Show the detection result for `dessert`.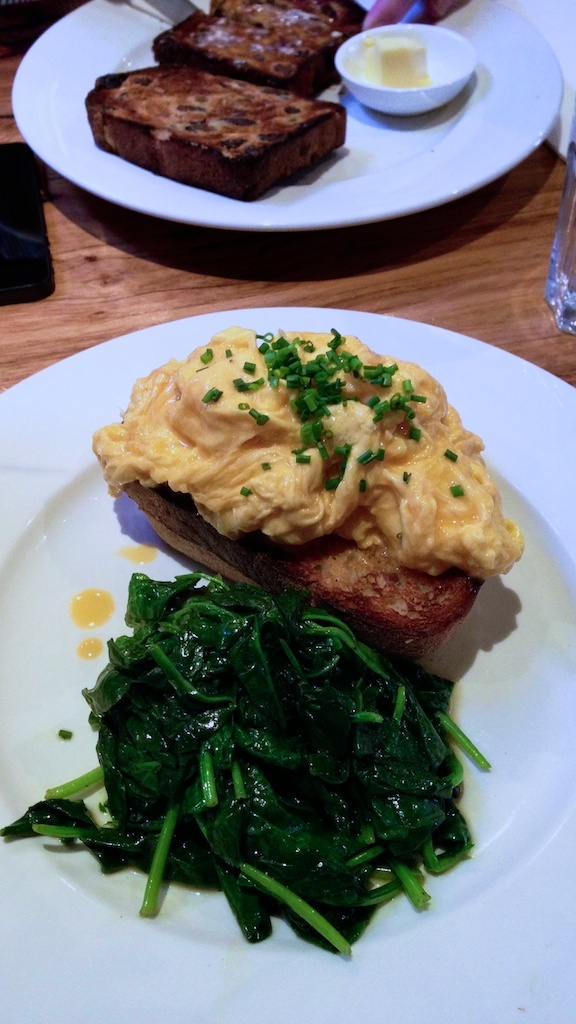
x1=82 y1=67 x2=360 y2=200.
